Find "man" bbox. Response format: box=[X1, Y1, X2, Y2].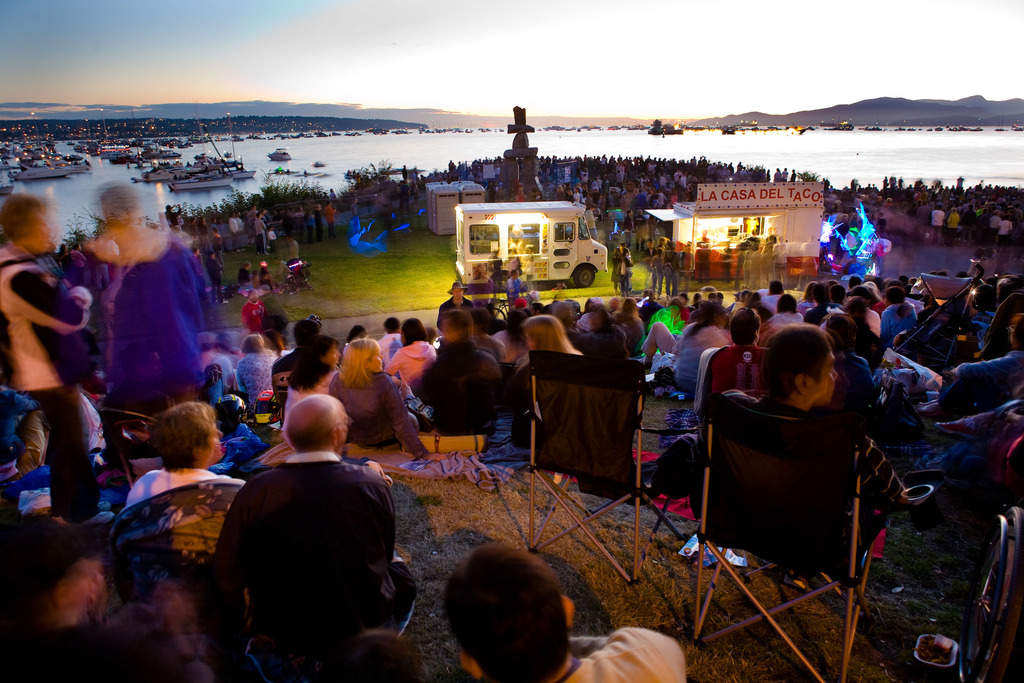
box=[445, 543, 689, 682].
